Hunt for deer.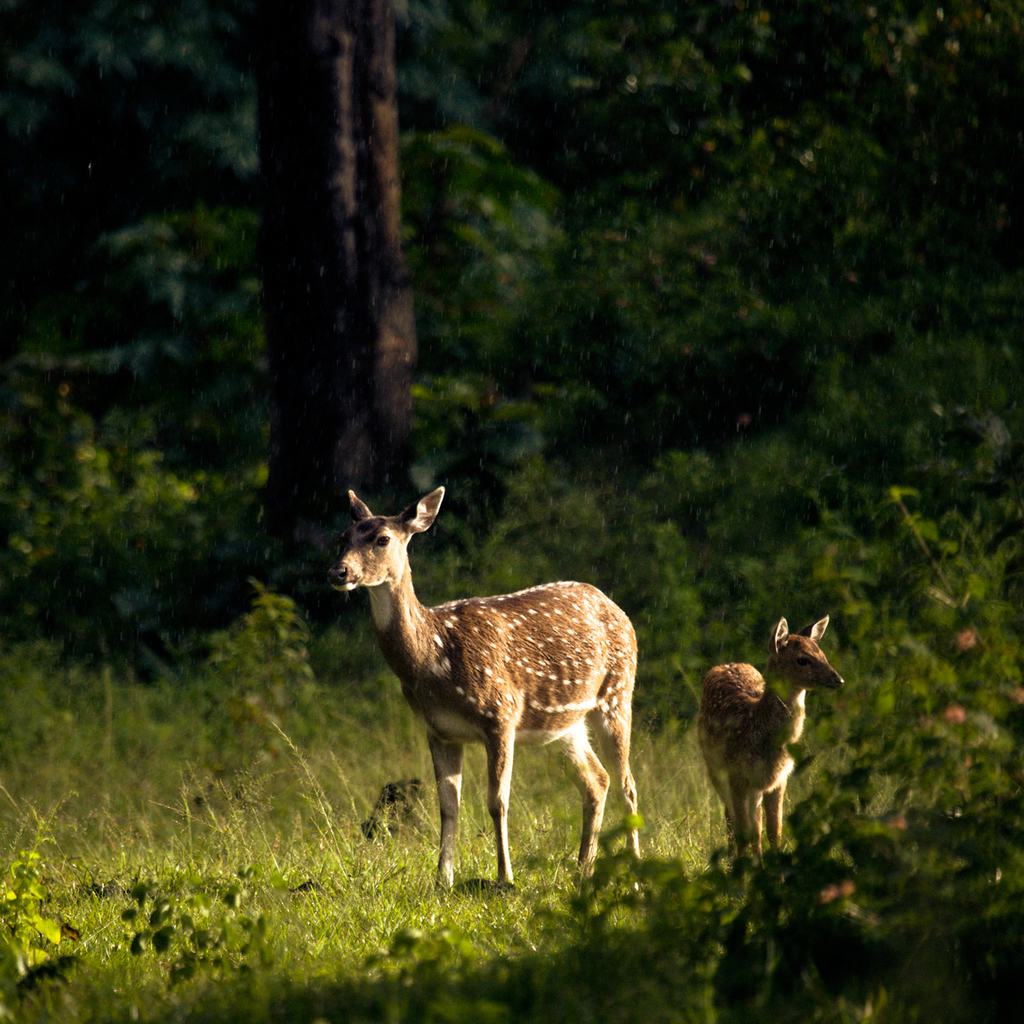
Hunted down at x1=328, y1=482, x2=652, y2=902.
